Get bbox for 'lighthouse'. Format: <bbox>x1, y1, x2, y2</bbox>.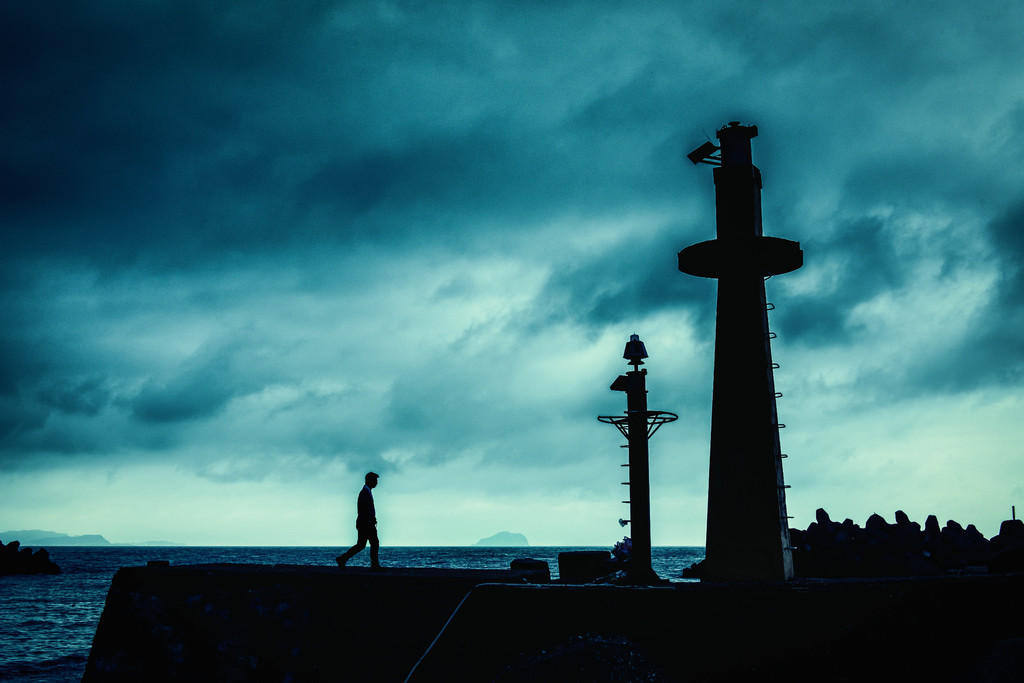
<bbox>678, 113, 804, 574</bbox>.
